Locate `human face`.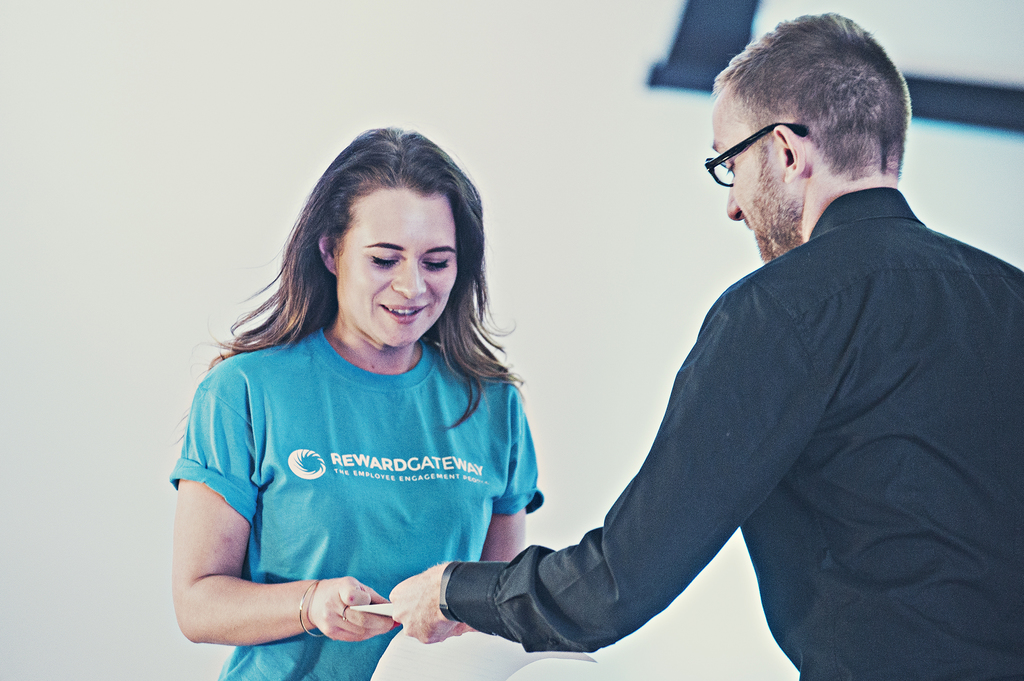
Bounding box: select_region(707, 92, 803, 262).
